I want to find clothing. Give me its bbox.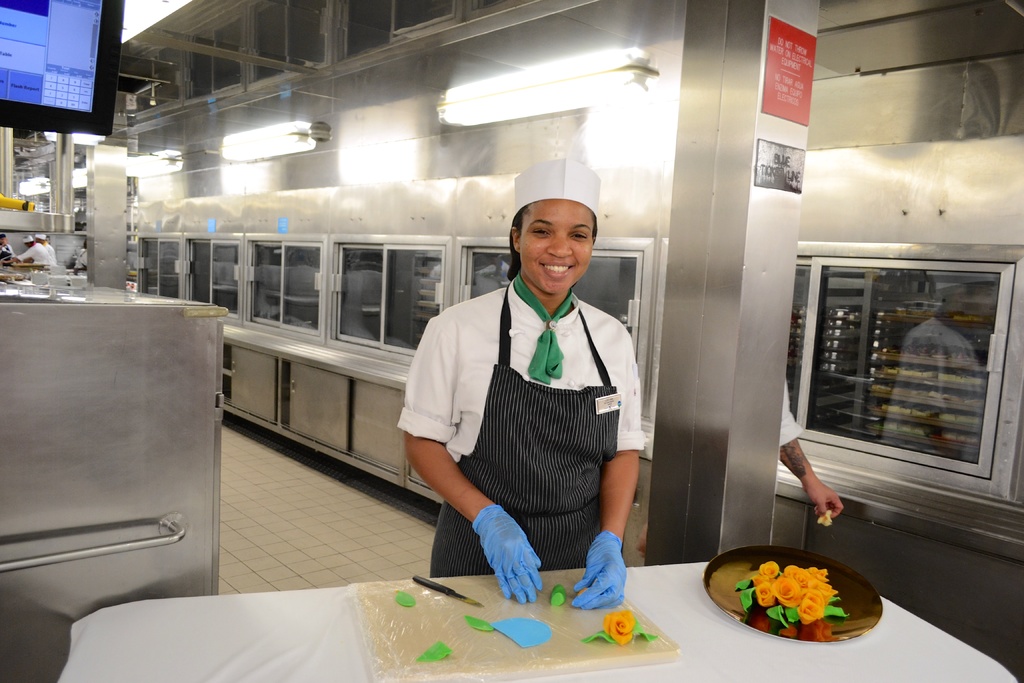
397/310/662/578.
